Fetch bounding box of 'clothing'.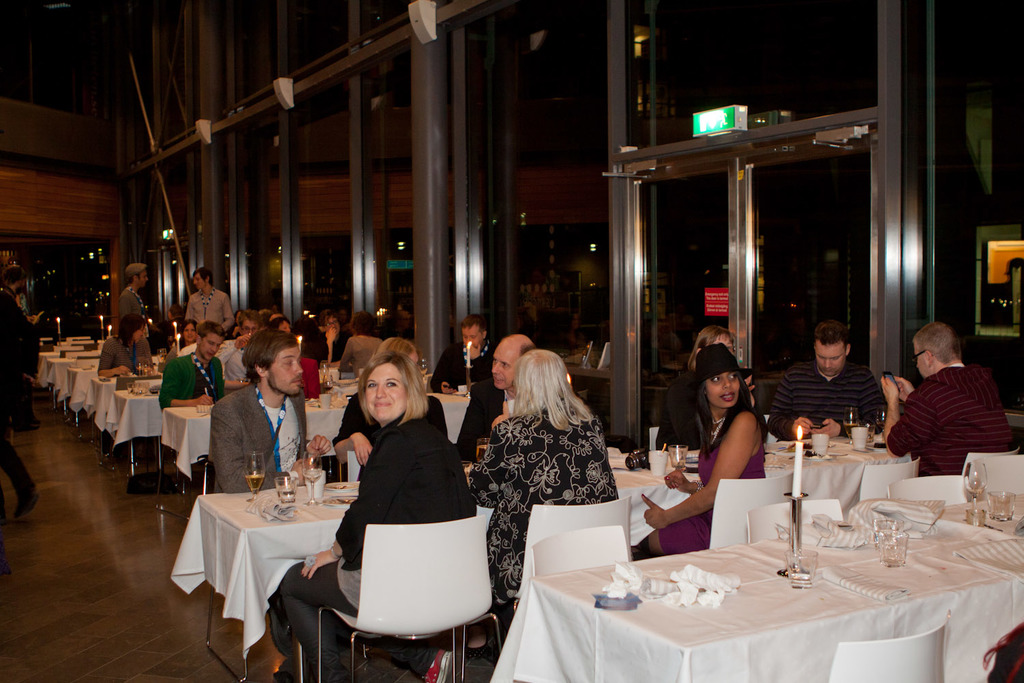
Bbox: 162/348/225/406.
